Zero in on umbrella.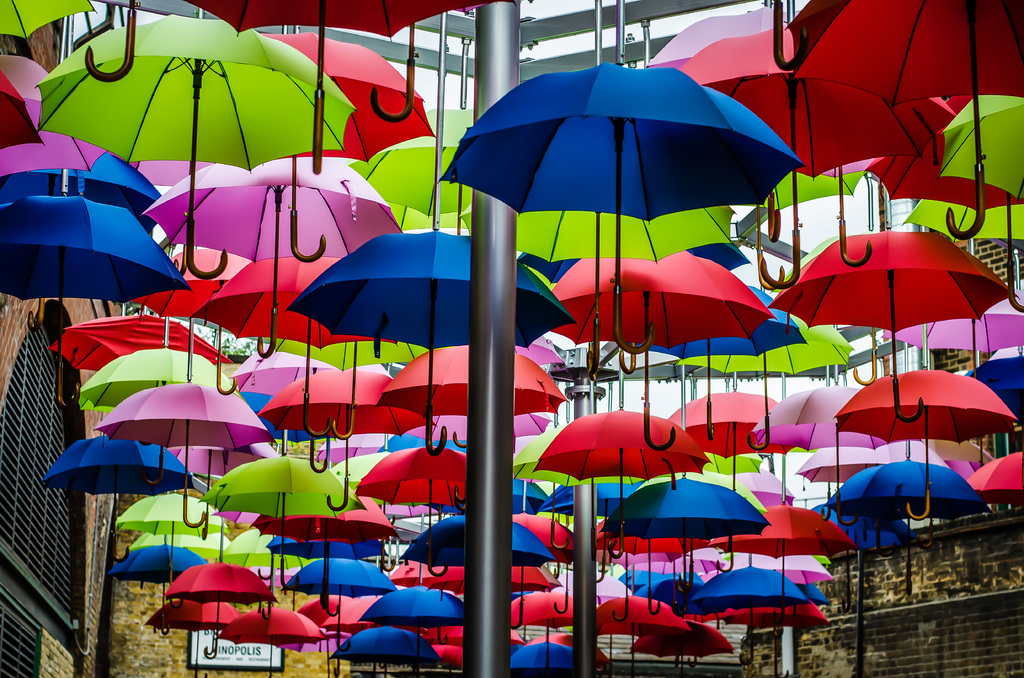
Zeroed in: pyautogui.locateOnScreen(419, 52, 808, 384).
